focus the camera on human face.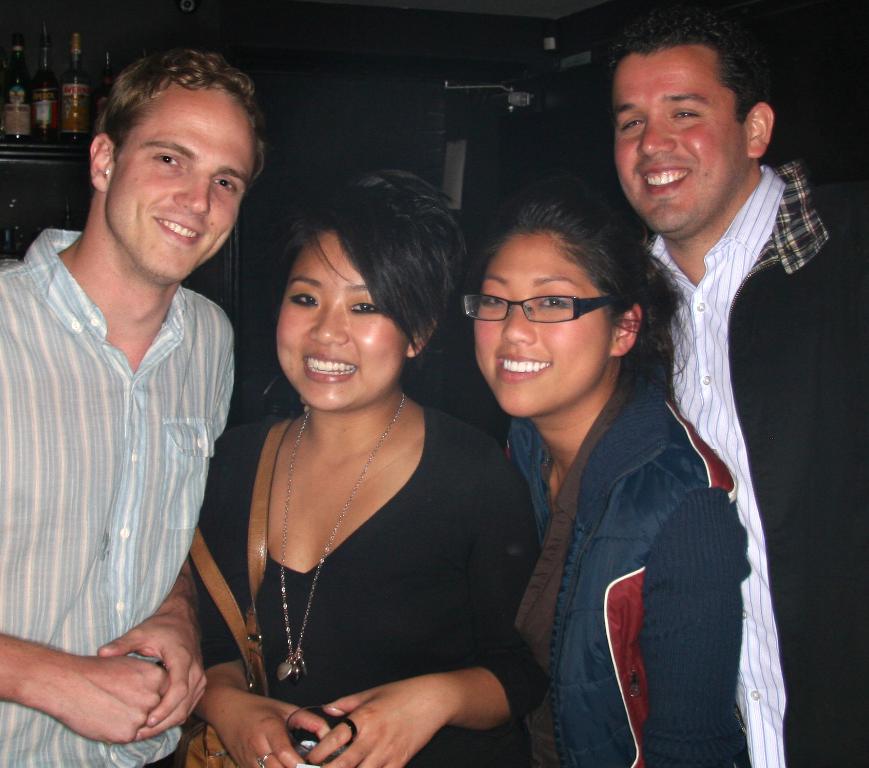
Focus region: (left=273, top=227, right=407, bottom=411).
